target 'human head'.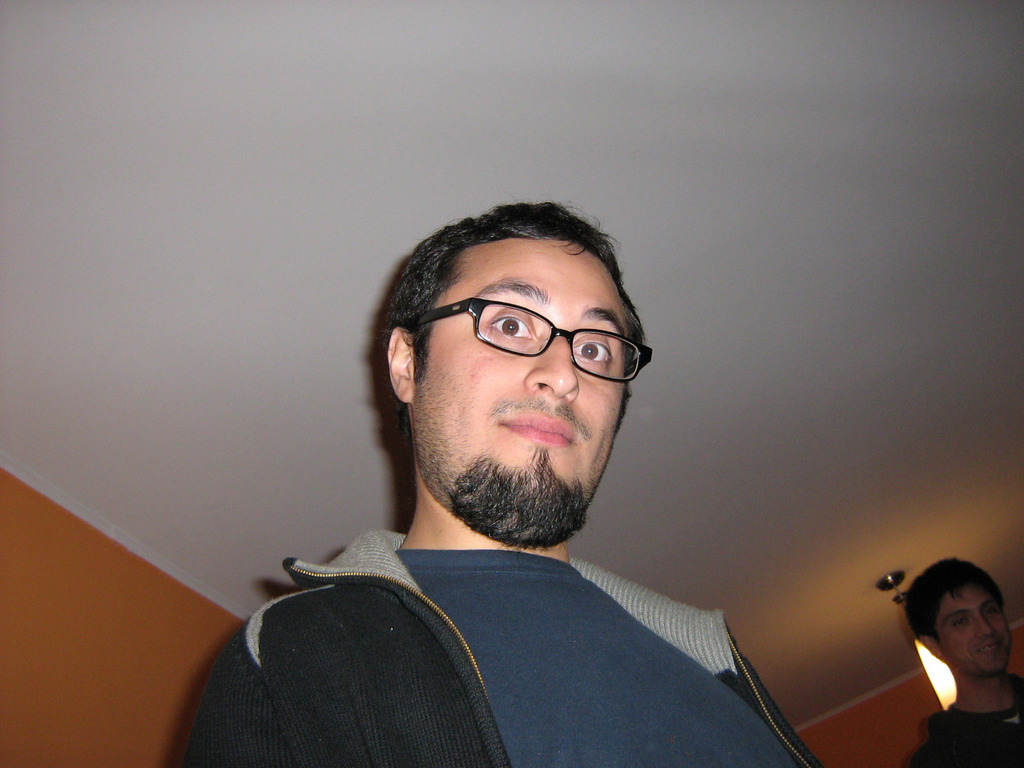
Target region: crop(381, 200, 655, 497).
